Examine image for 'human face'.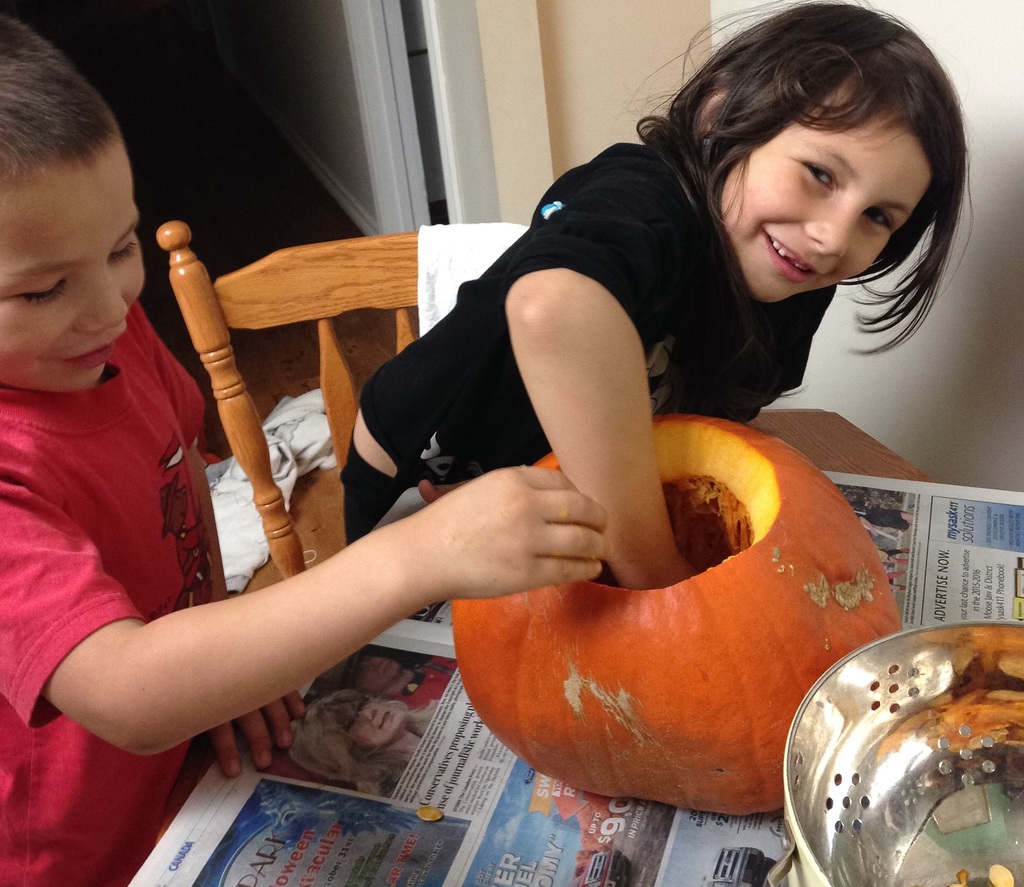
Examination result: [left=0, top=138, right=145, bottom=389].
